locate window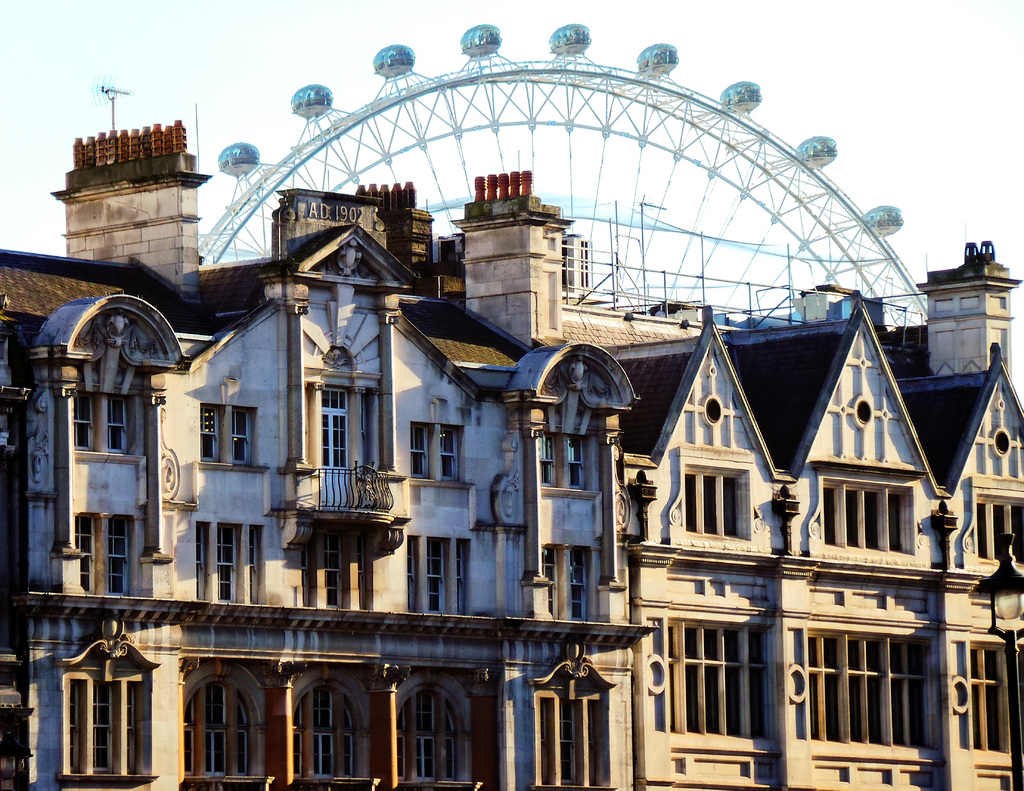
region(438, 428, 454, 479)
